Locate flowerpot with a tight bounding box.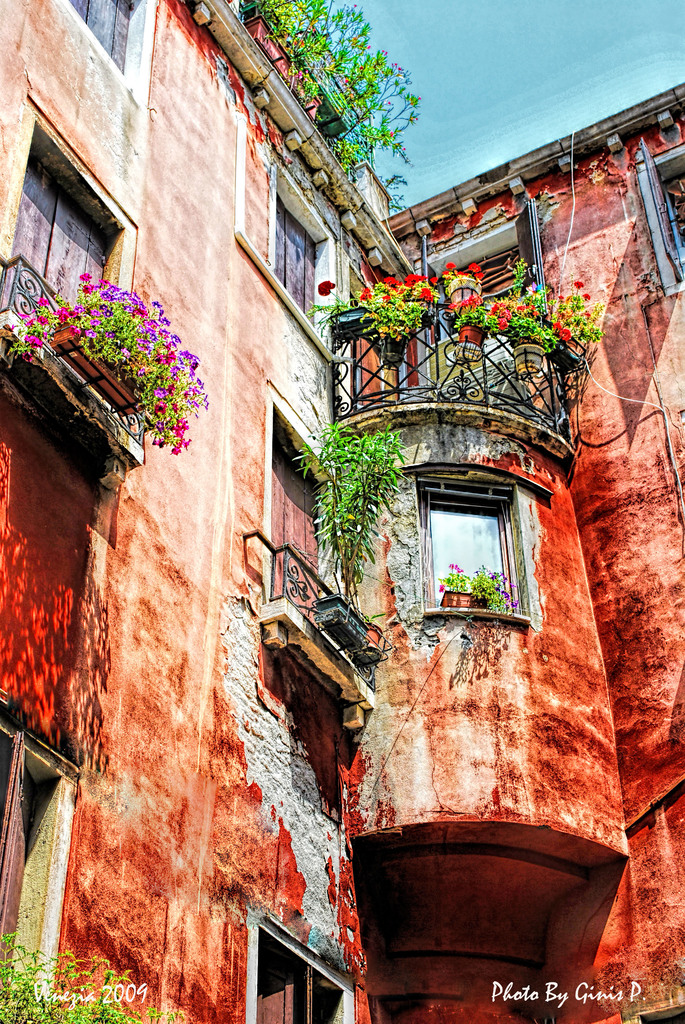
x1=361 y1=616 x2=382 y2=646.
